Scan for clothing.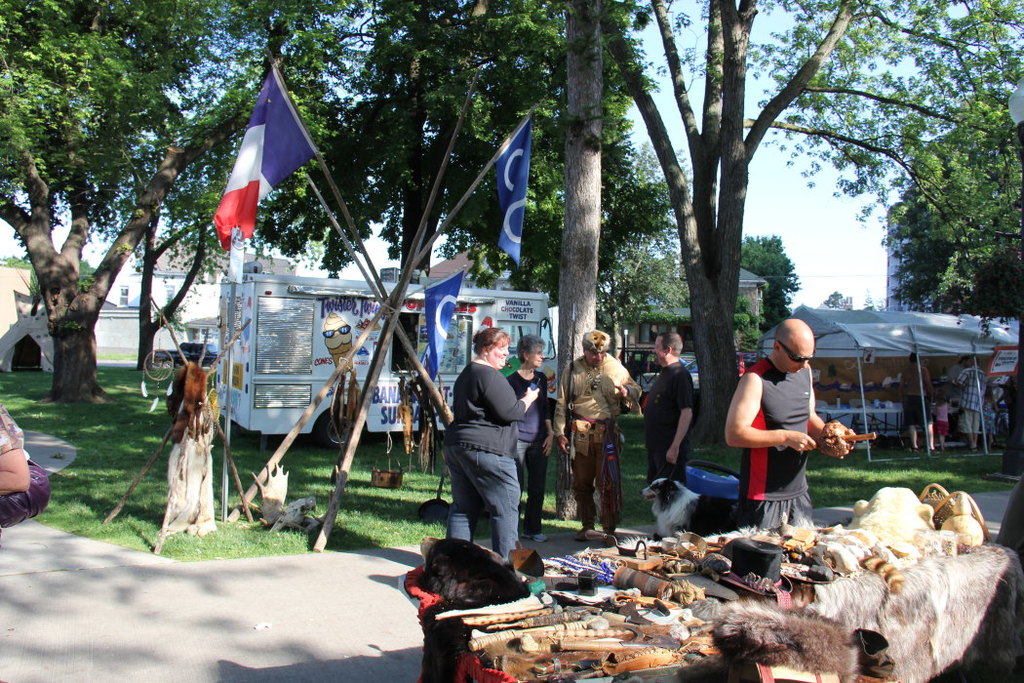
Scan result: 646/363/691/485.
